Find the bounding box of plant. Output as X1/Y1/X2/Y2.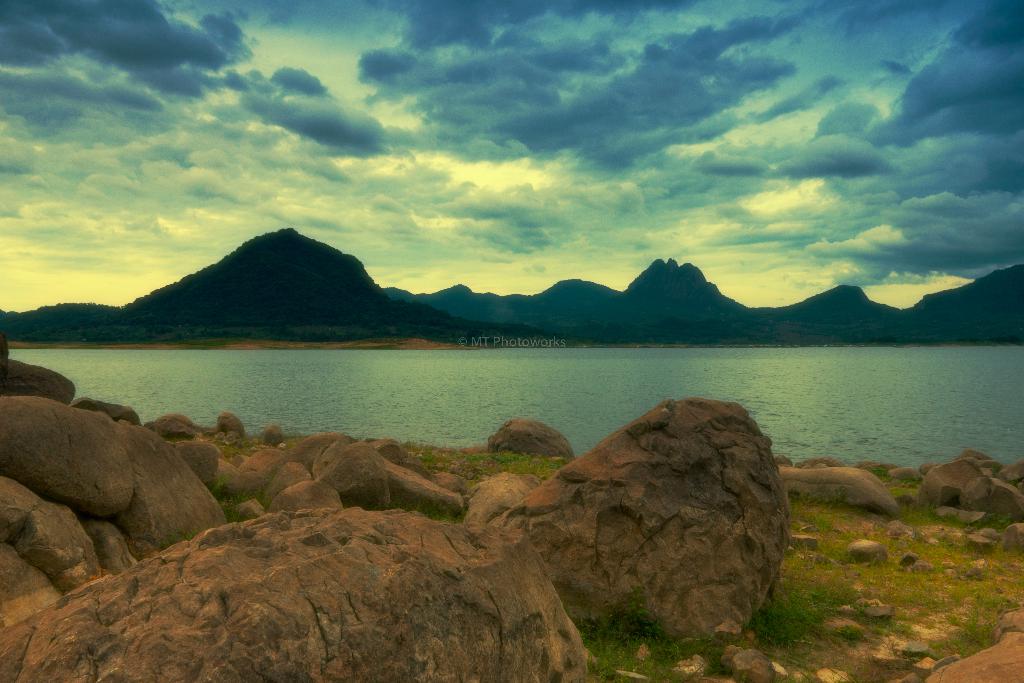
204/477/273/522.
